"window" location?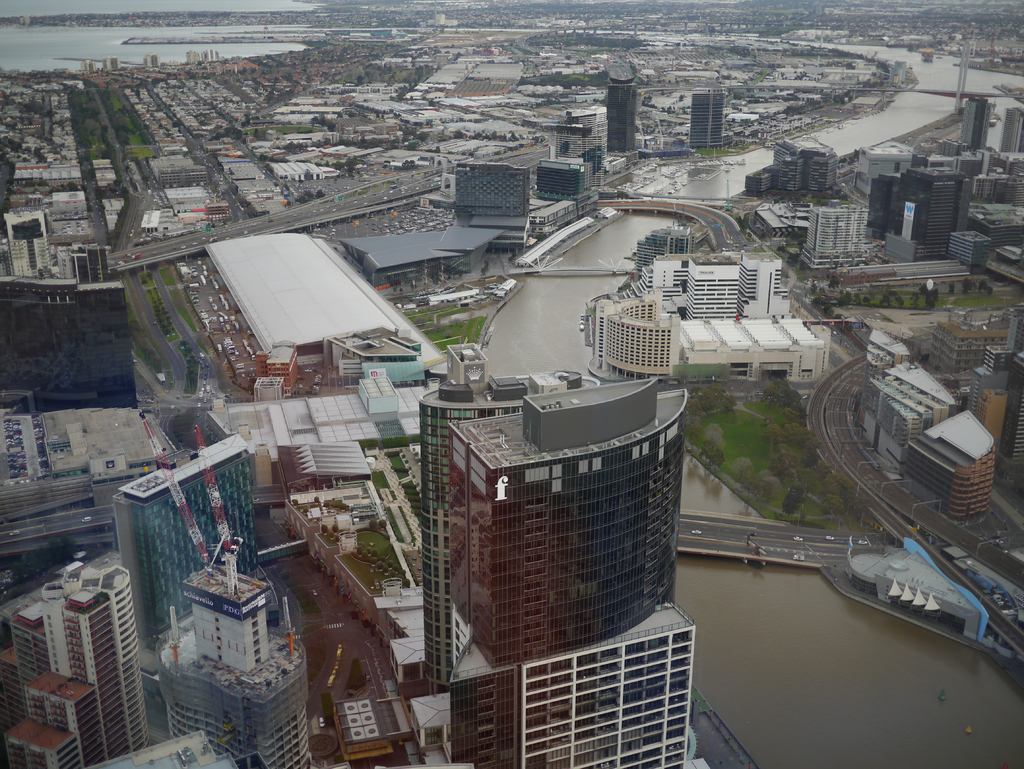
crop(624, 765, 641, 768)
